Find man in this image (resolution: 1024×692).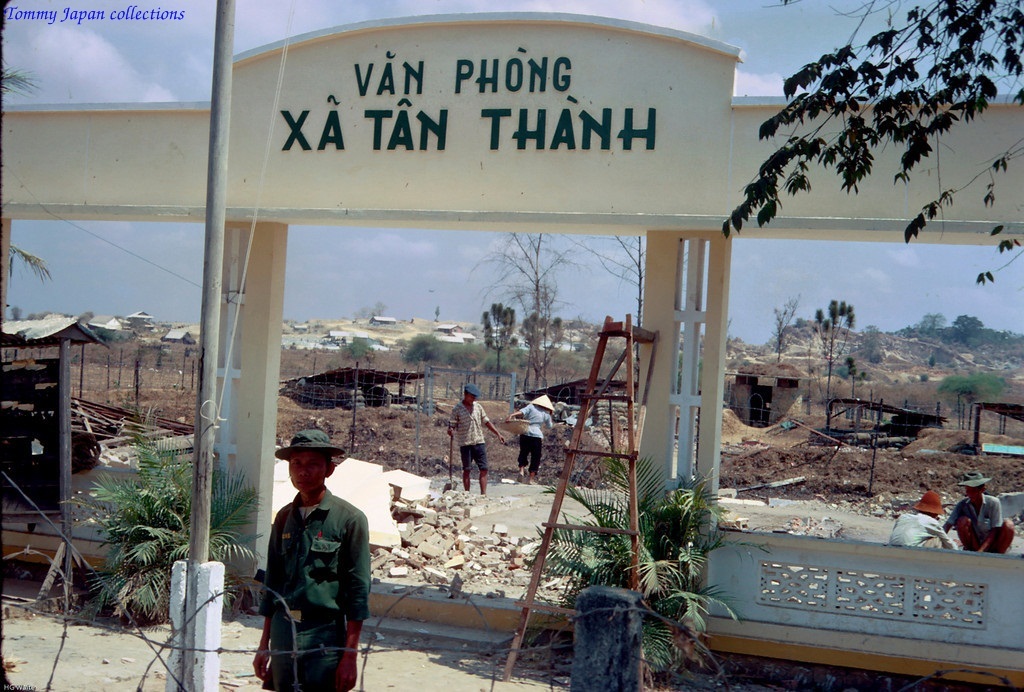
[left=444, top=384, right=509, bottom=496].
